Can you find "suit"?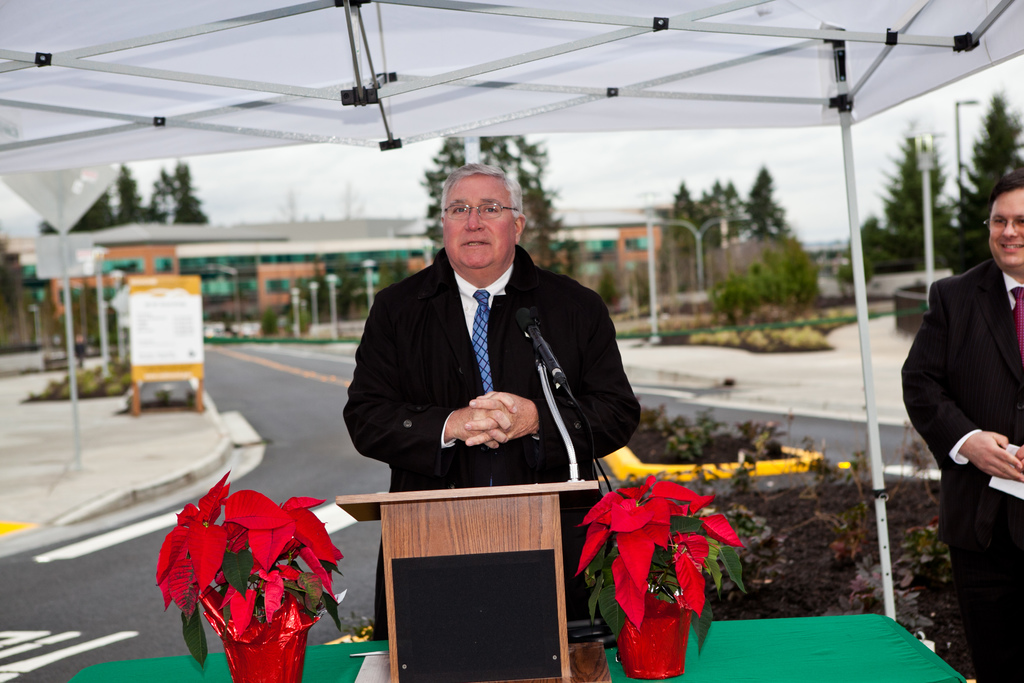
Yes, bounding box: 907:229:1020:572.
